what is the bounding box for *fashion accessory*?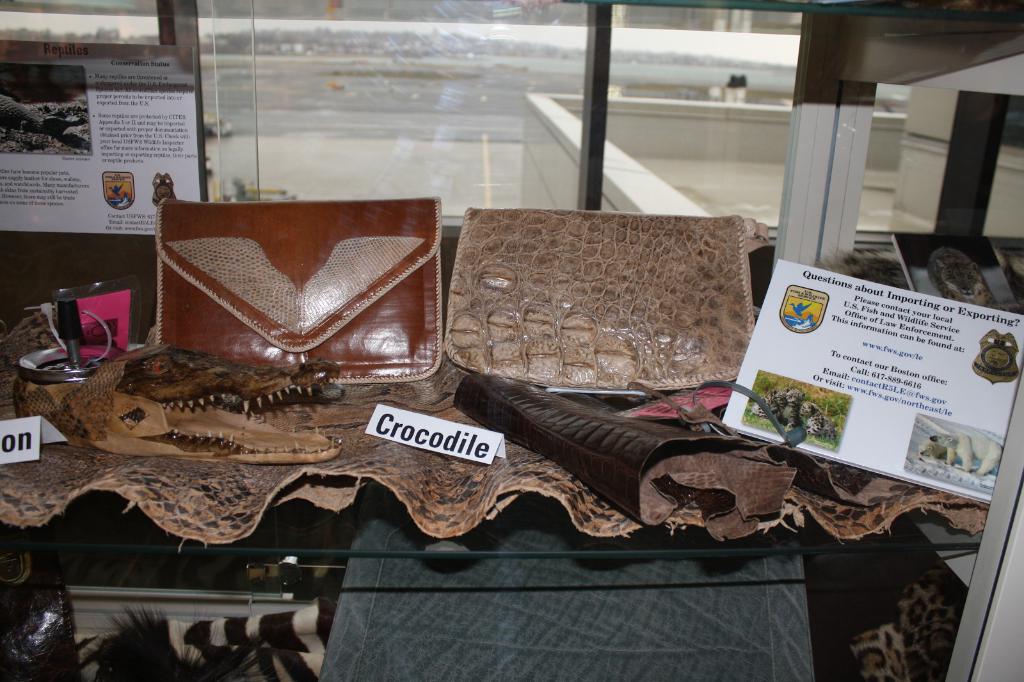
x1=442, y1=207, x2=769, y2=397.
